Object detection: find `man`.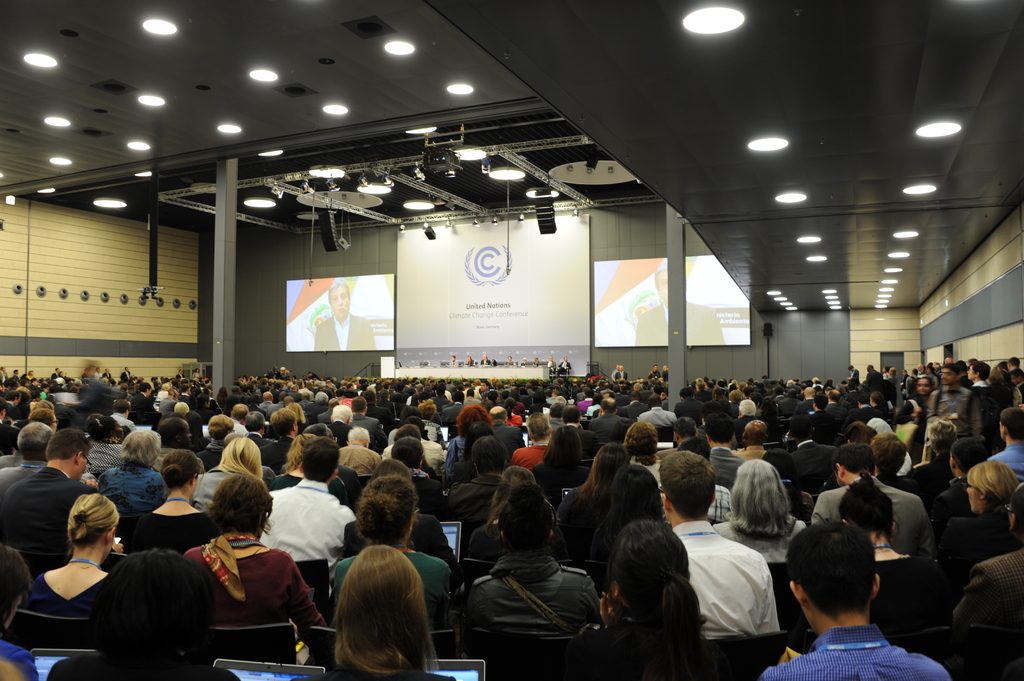
878:424:909:490.
